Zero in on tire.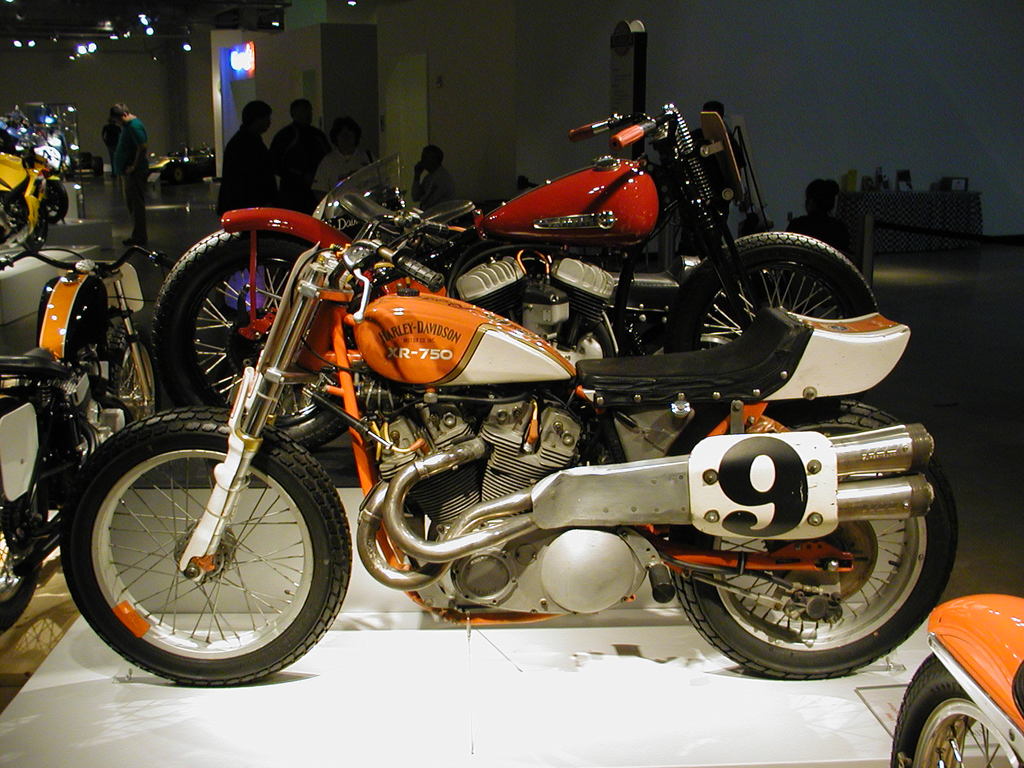
Zeroed in: l=673, t=396, r=956, b=680.
